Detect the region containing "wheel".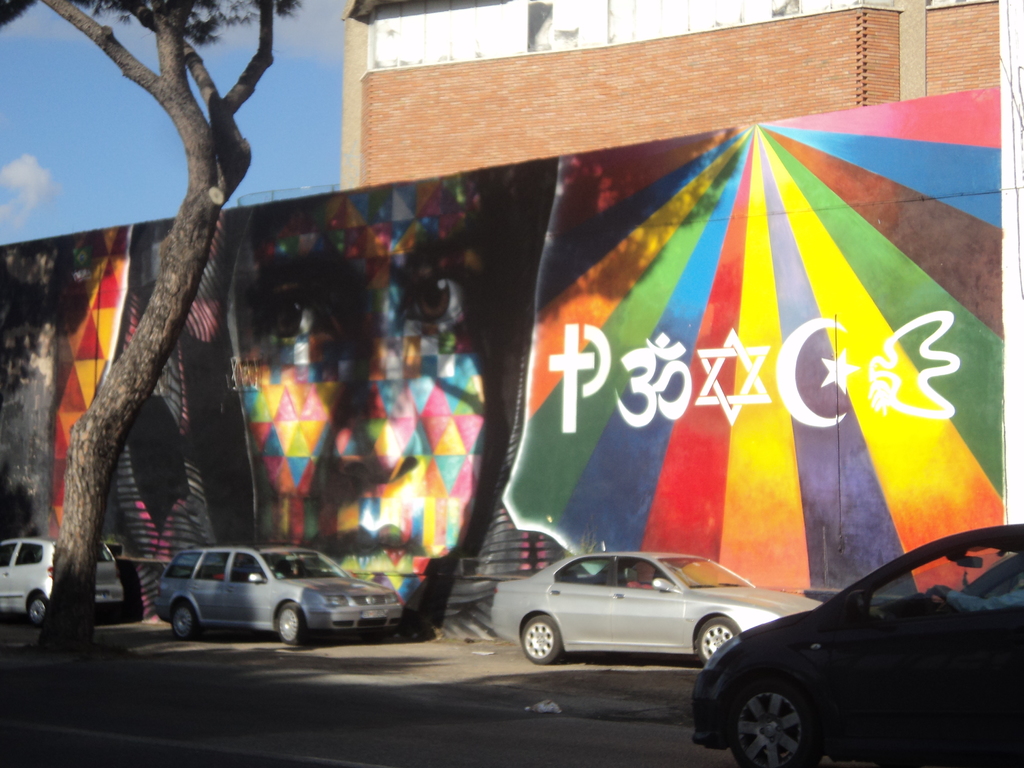
BBox(695, 618, 742, 665).
